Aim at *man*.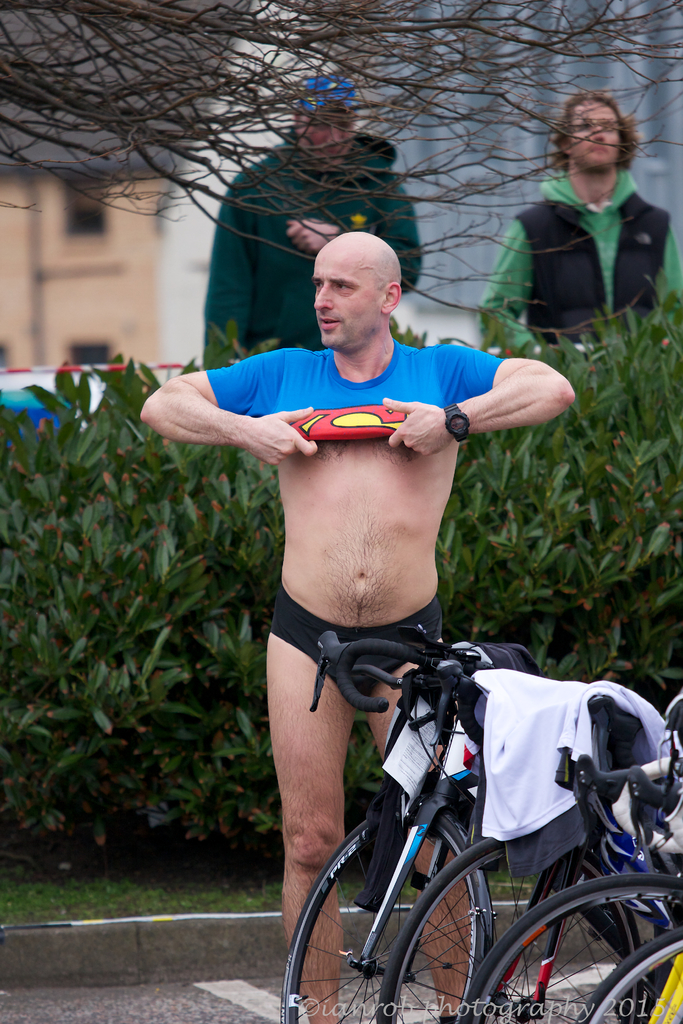
Aimed at region(147, 188, 611, 989).
